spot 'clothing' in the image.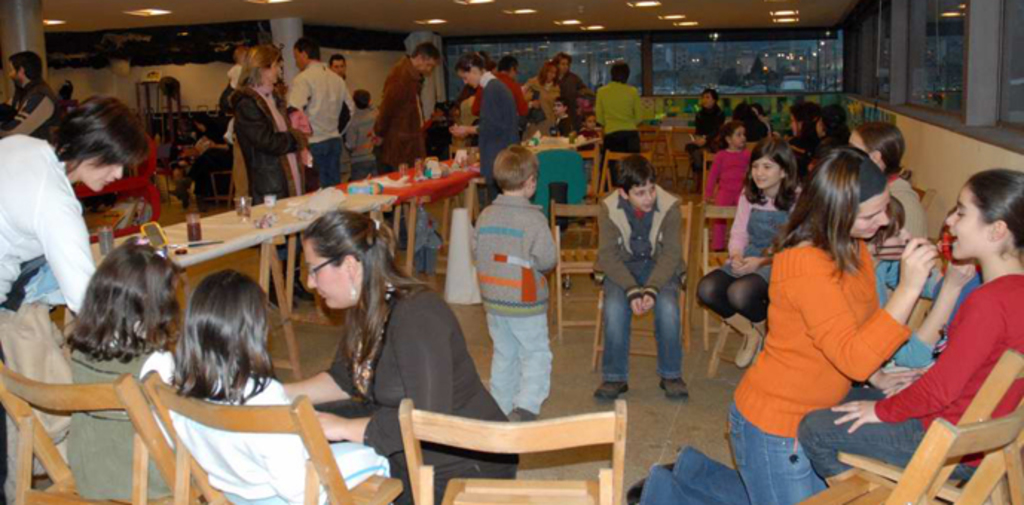
'clothing' found at locate(343, 107, 388, 184).
